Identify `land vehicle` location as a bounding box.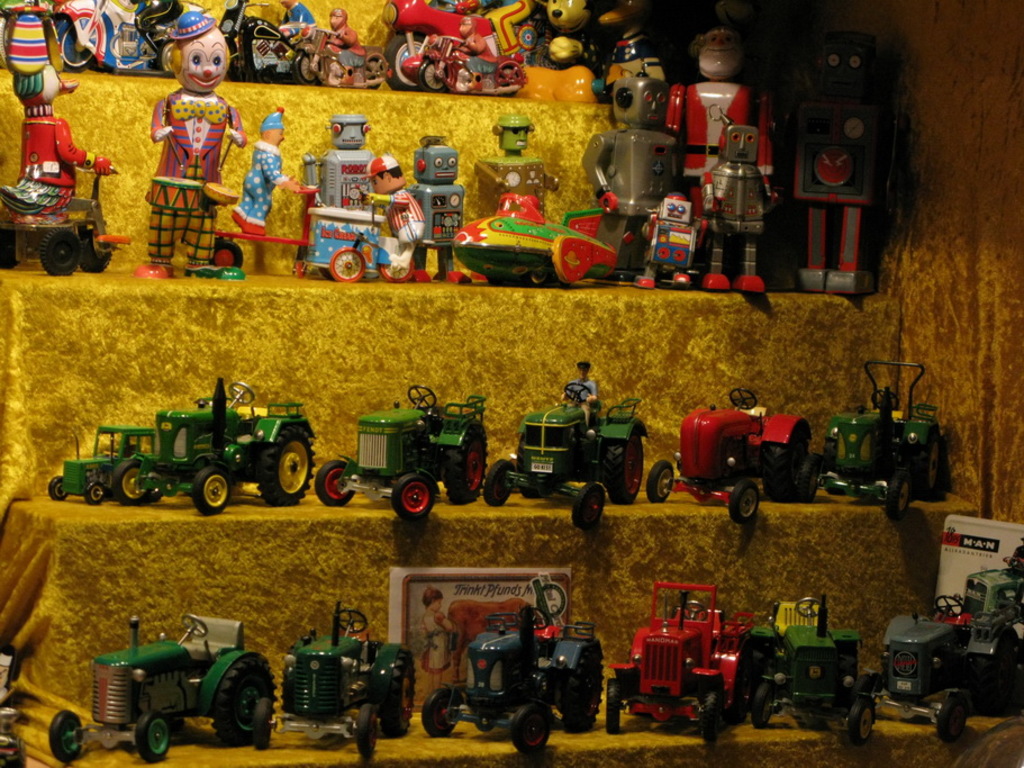
bbox=[245, 600, 420, 761].
